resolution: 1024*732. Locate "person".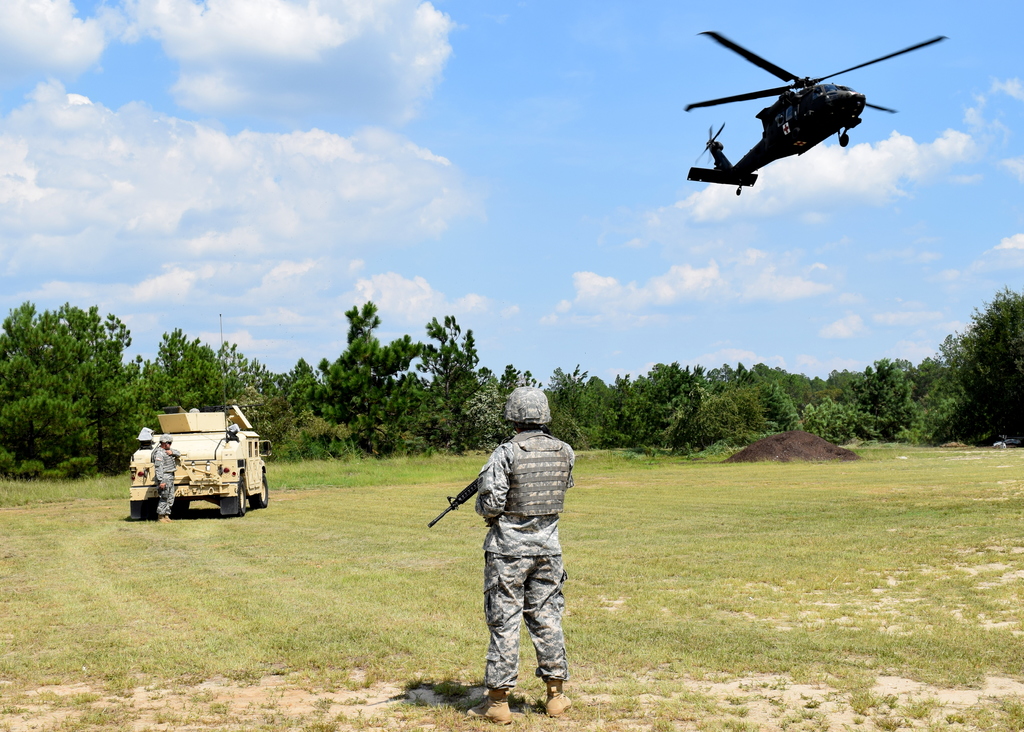
{"left": 156, "top": 440, "right": 182, "bottom": 521}.
